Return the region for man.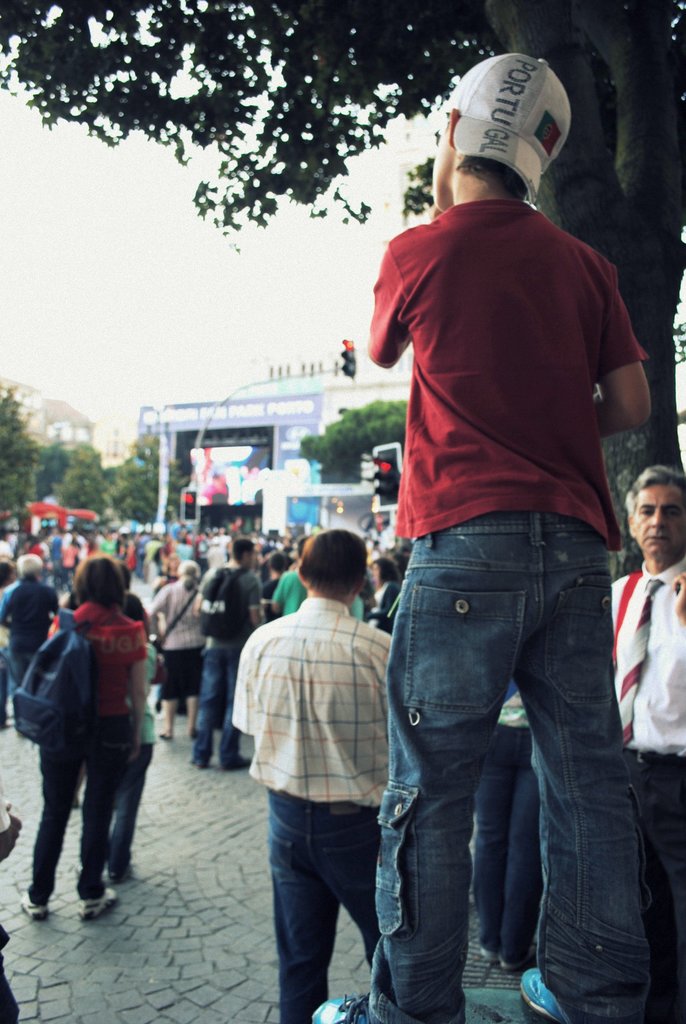
x1=188 y1=540 x2=262 y2=770.
